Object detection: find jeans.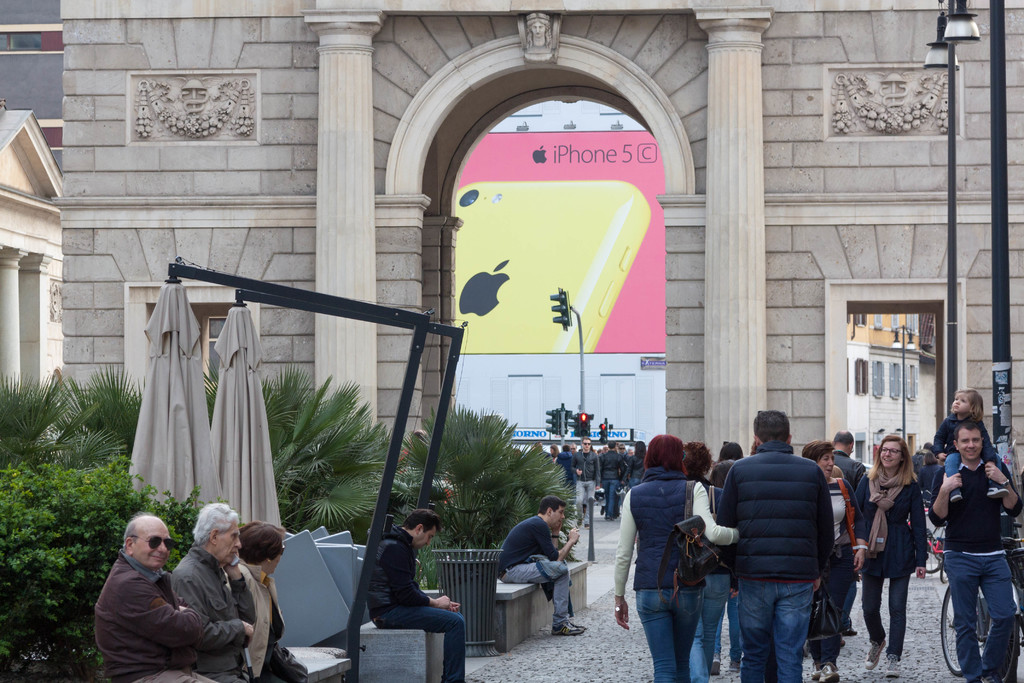
687/577/730/682.
